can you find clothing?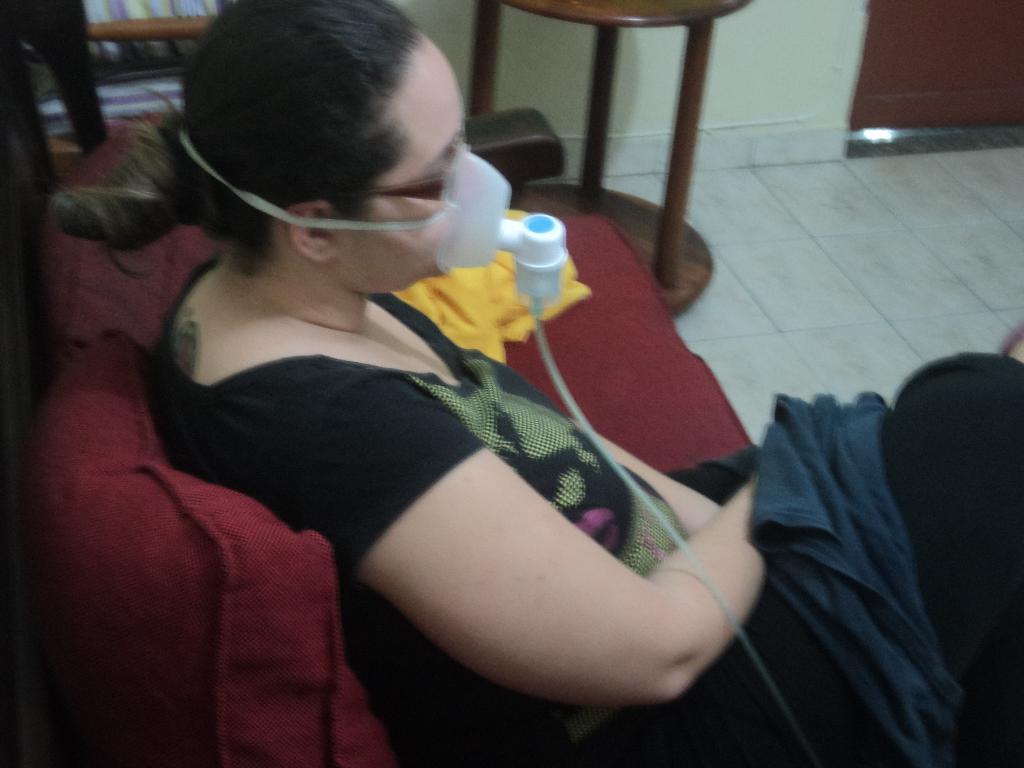
Yes, bounding box: <box>136,249,1023,767</box>.
